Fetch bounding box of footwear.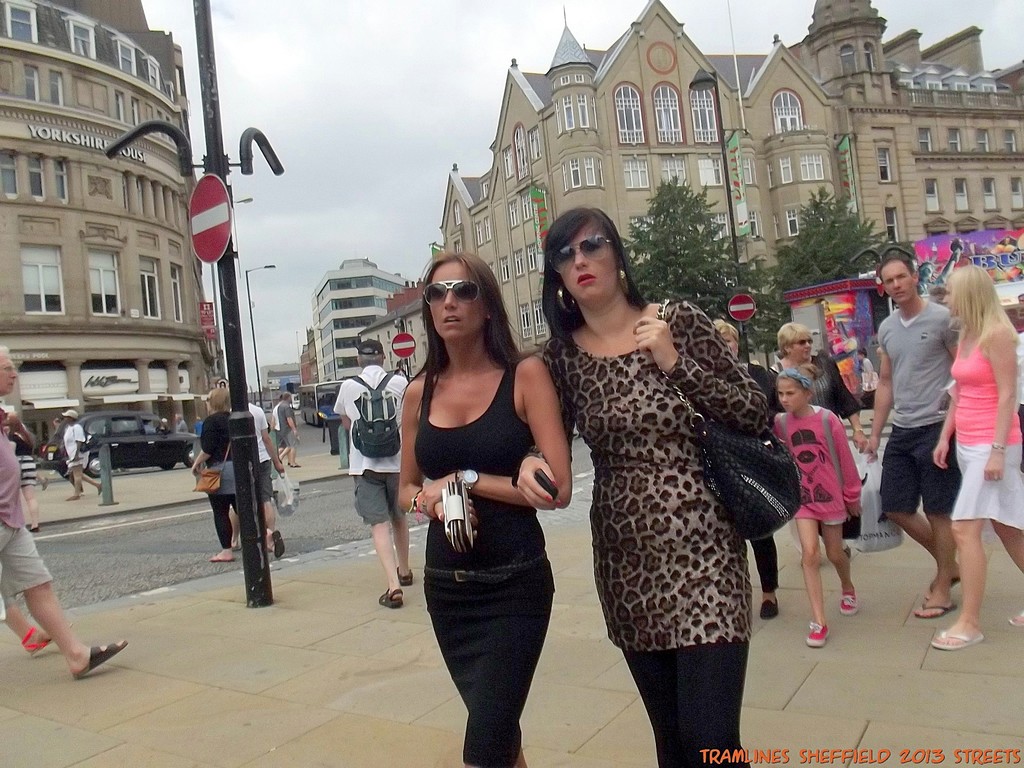
Bbox: {"x1": 931, "y1": 627, "x2": 978, "y2": 651}.
